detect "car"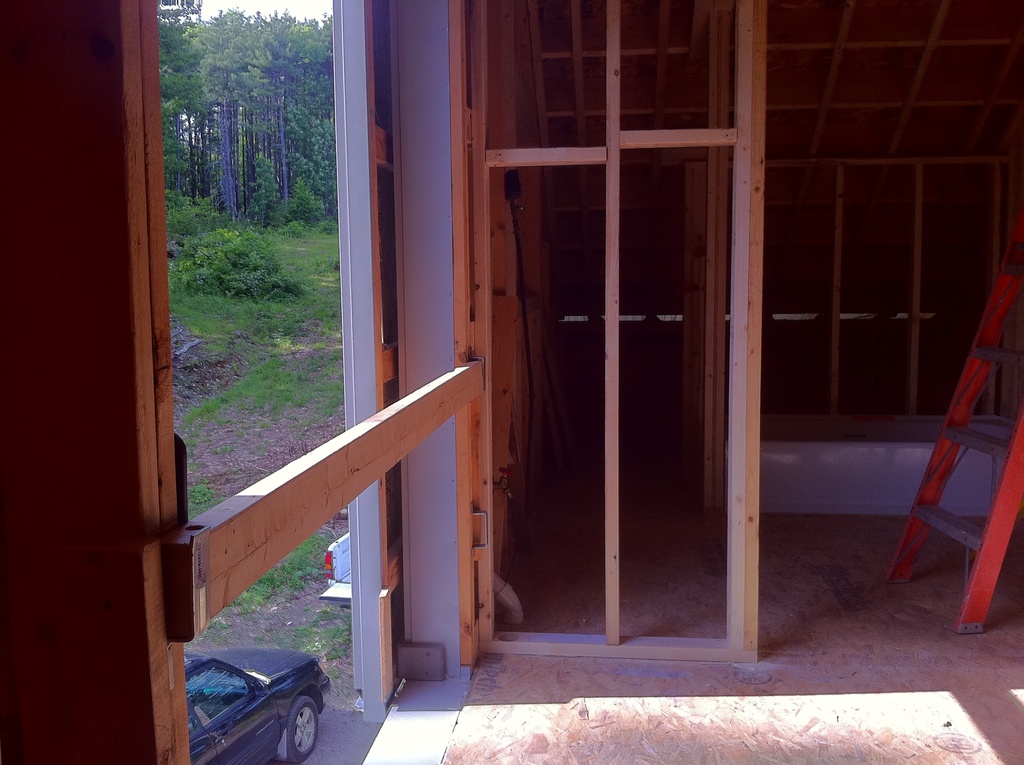
175/604/340/759
